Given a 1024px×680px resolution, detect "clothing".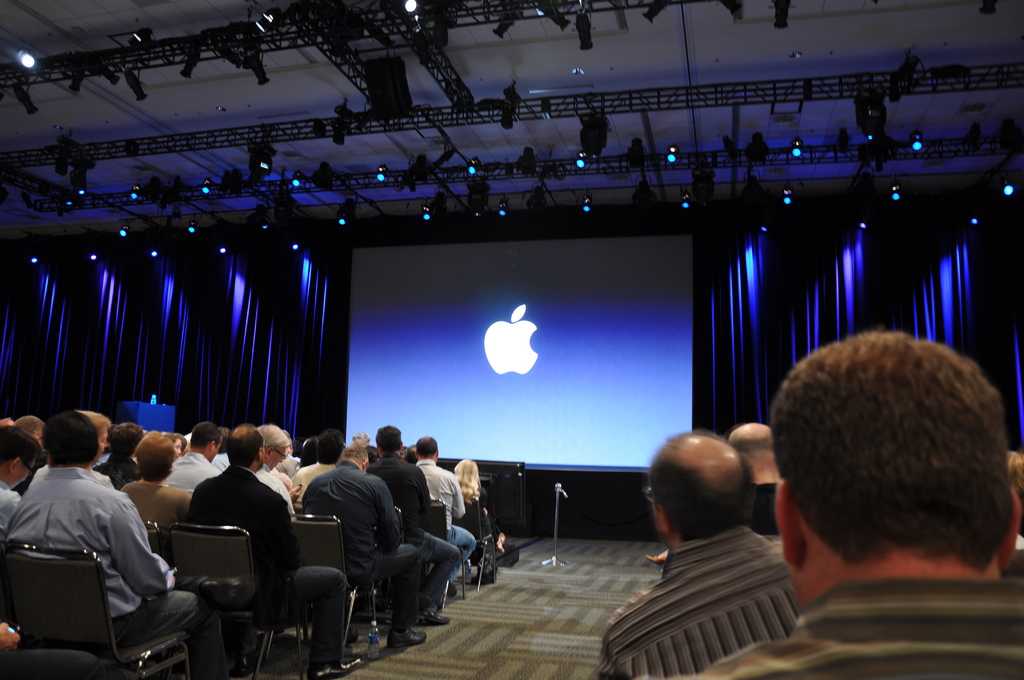
[120, 476, 193, 550].
